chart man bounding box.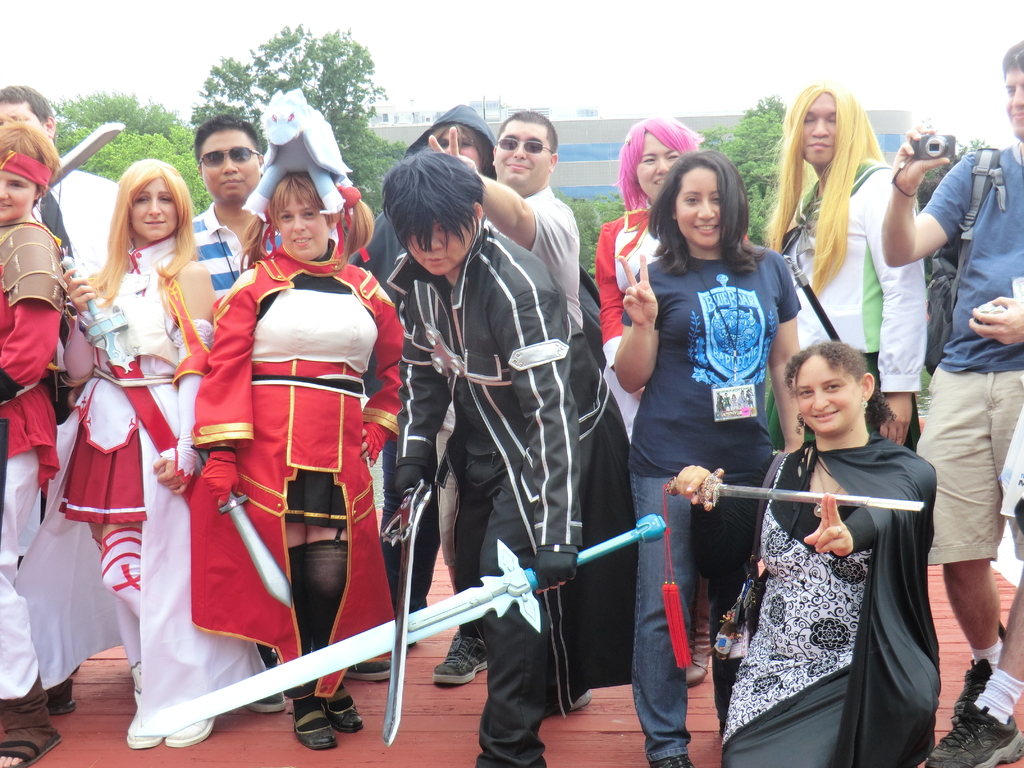
Charted: (left=767, top=85, right=922, bottom=450).
